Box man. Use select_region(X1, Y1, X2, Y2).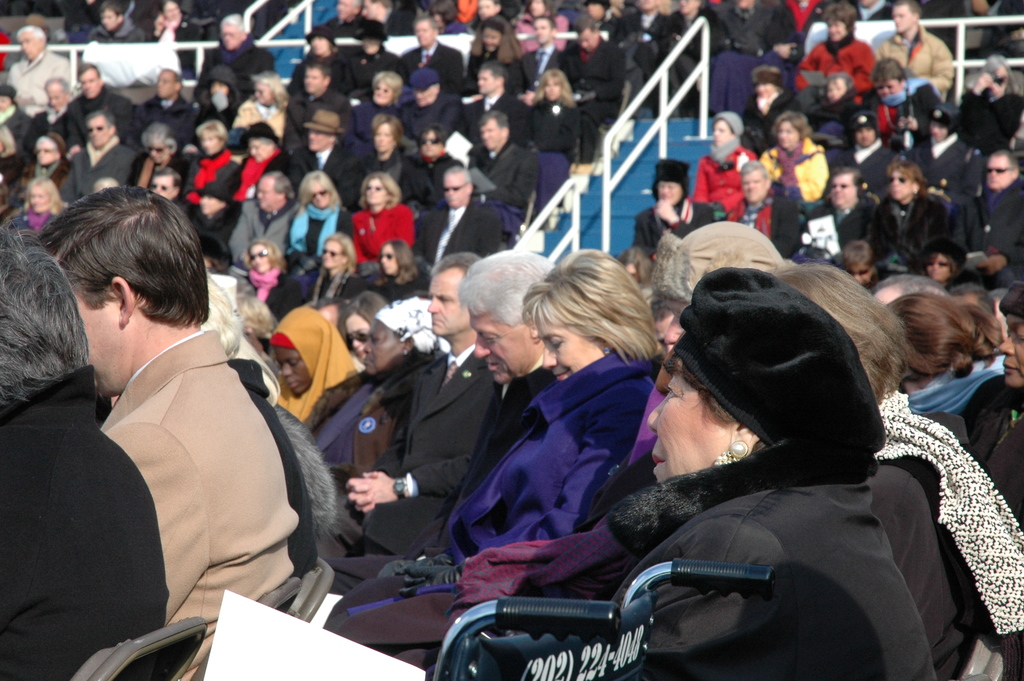
select_region(559, 15, 628, 167).
